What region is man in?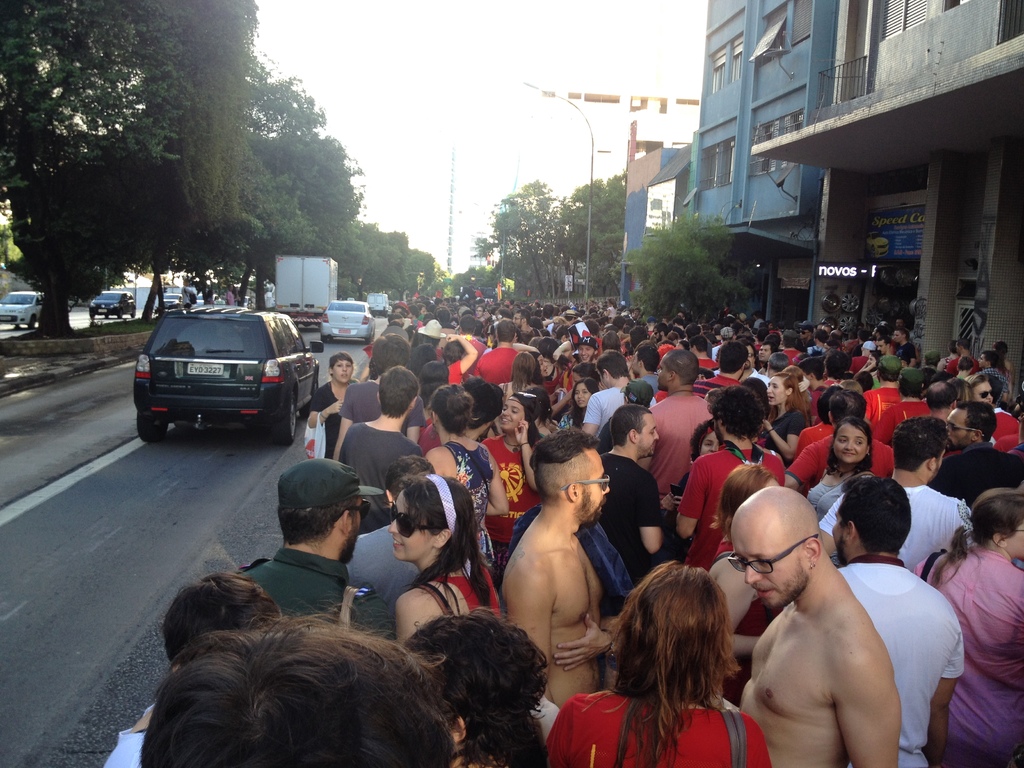
rect(630, 339, 657, 403).
